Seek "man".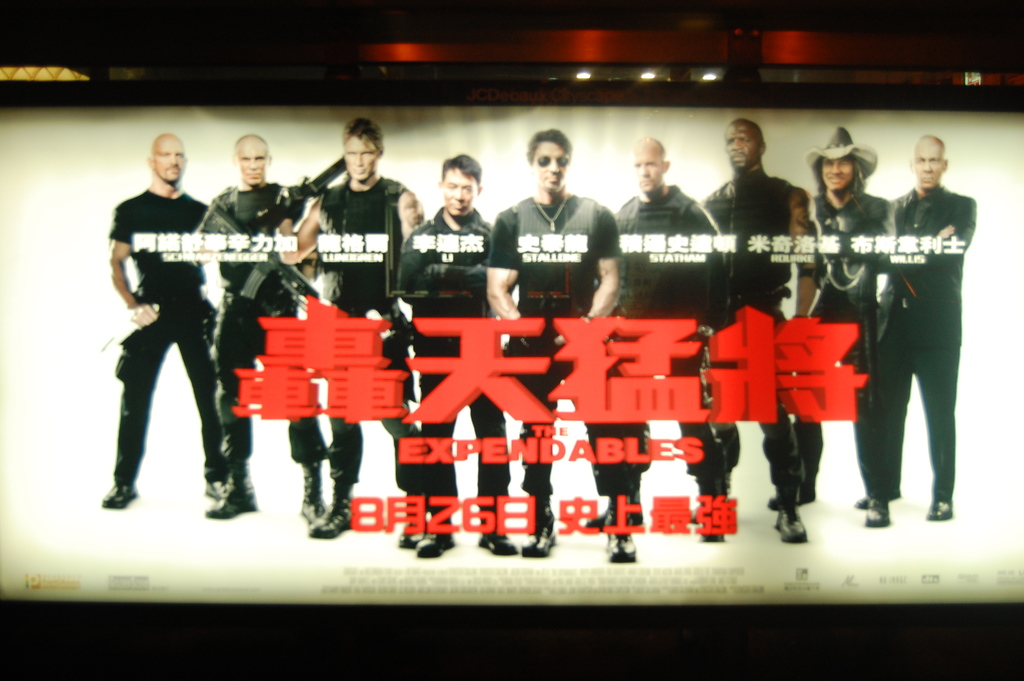
595/138/726/543.
